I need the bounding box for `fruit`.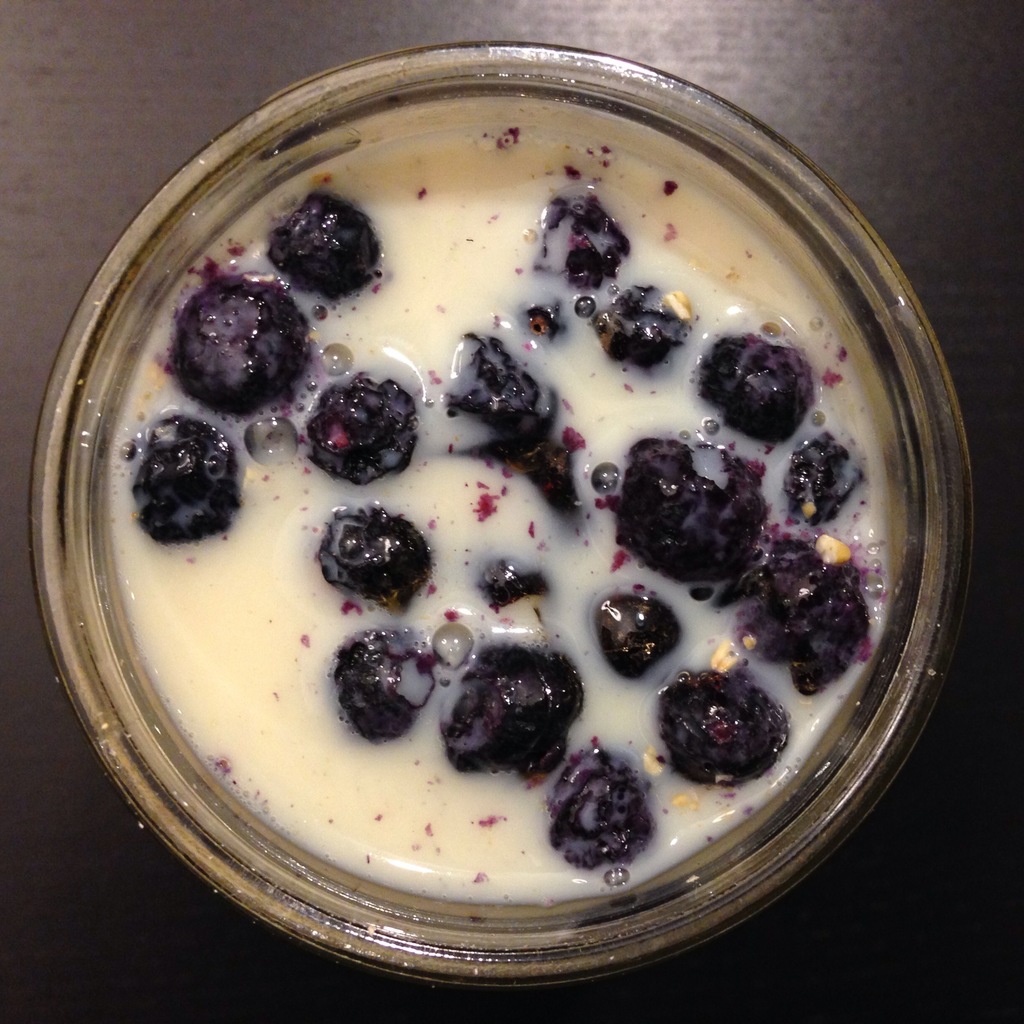
Here it is: (x1=726, y1=528, x2=872, y2=698).
